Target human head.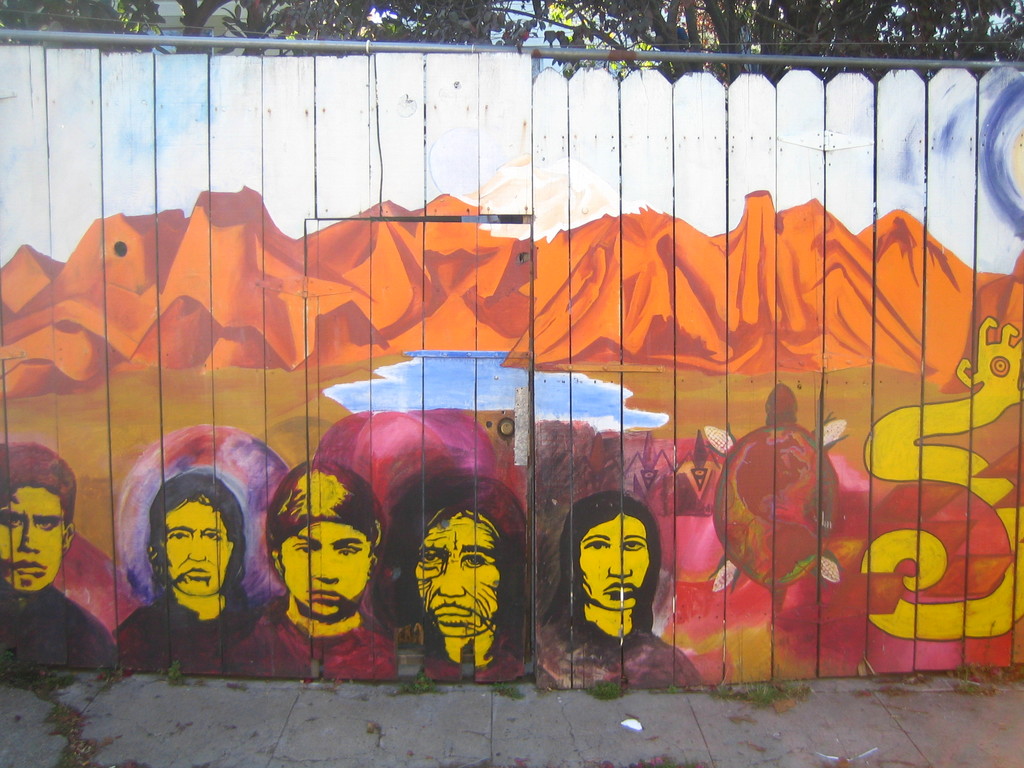
Target region: BBox(0, 444, 79, 586).
